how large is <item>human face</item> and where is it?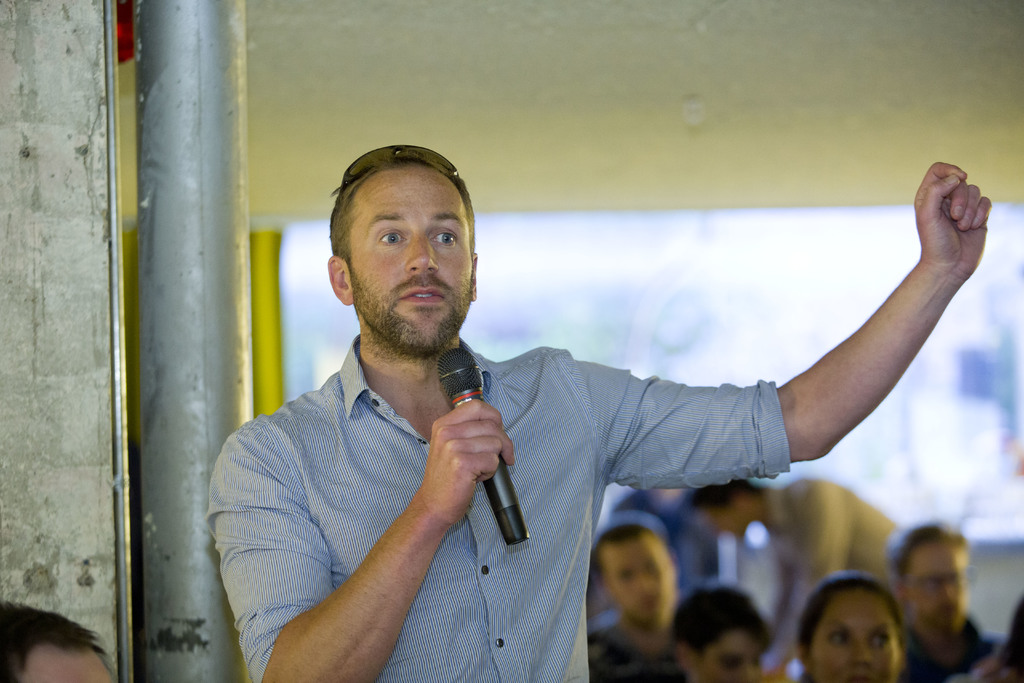
Bounding box: x1=598, y1=539, x2=674, y2=620.
